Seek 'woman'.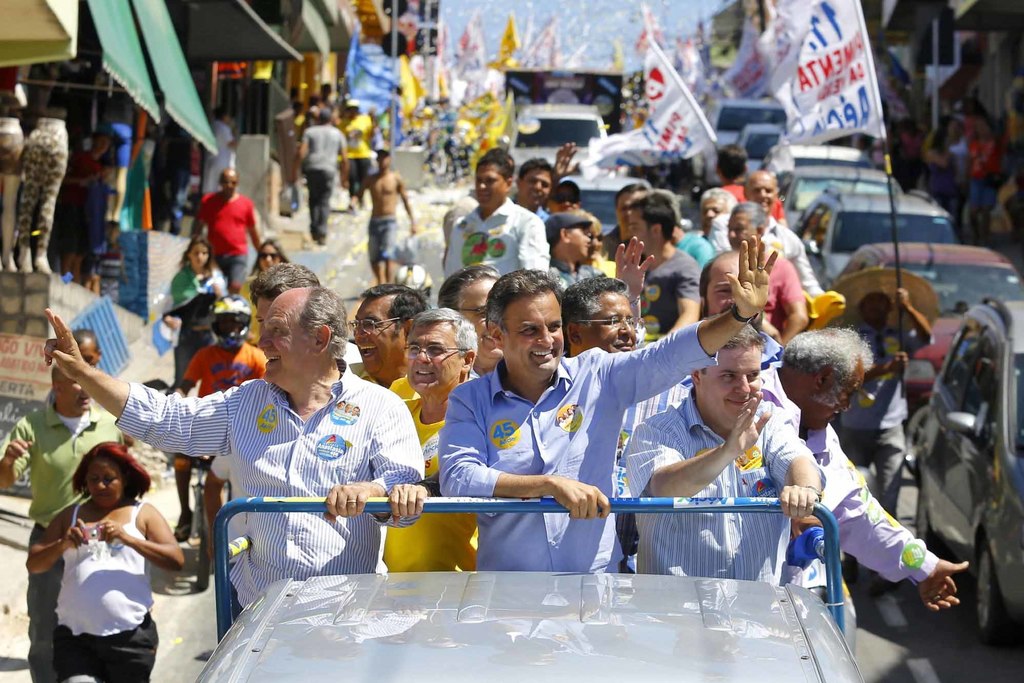
left=63, top=129, right=142, bottom=285.
